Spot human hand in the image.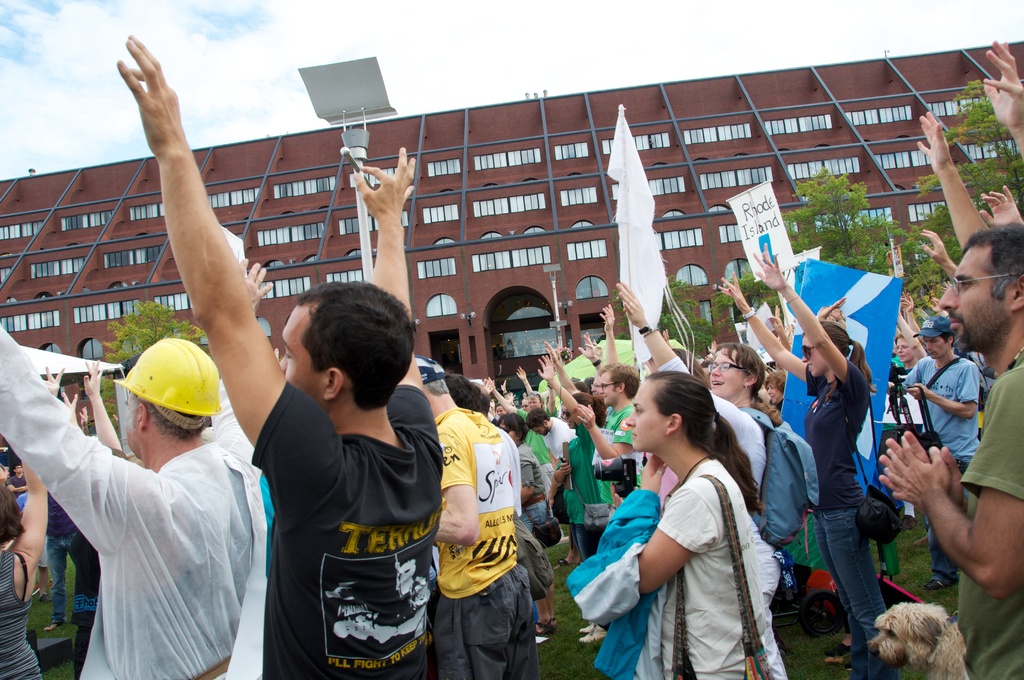
human hand found at <box>600,305,616,335</box>.
